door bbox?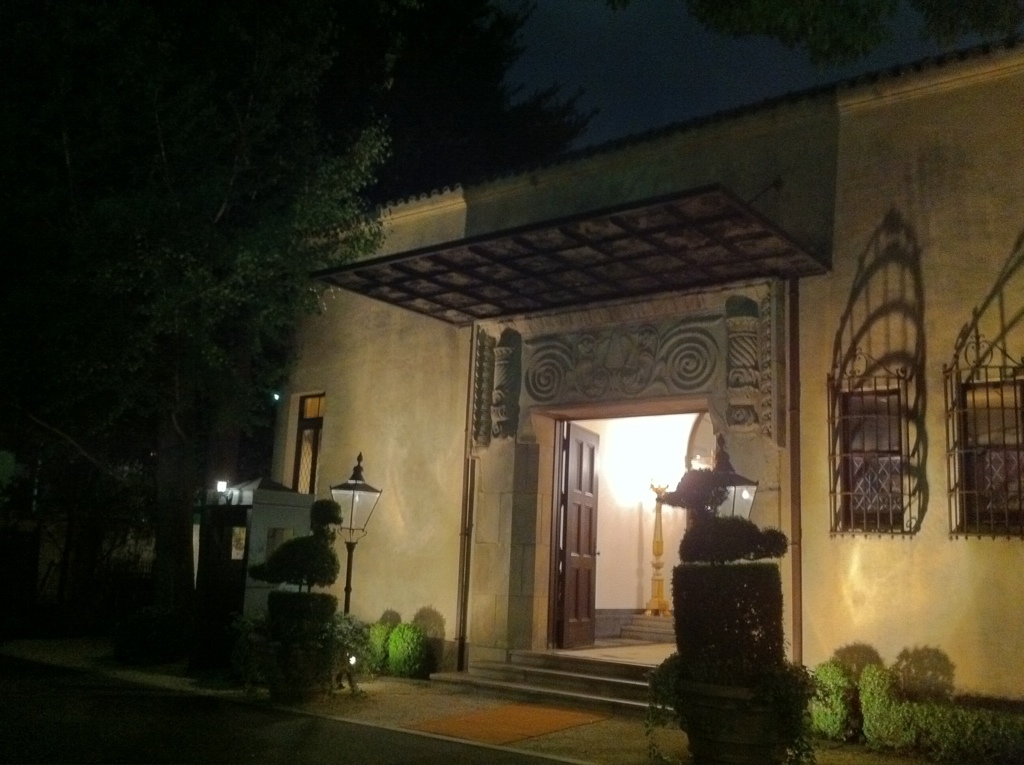
BBox(549, 424, 611, 659)
